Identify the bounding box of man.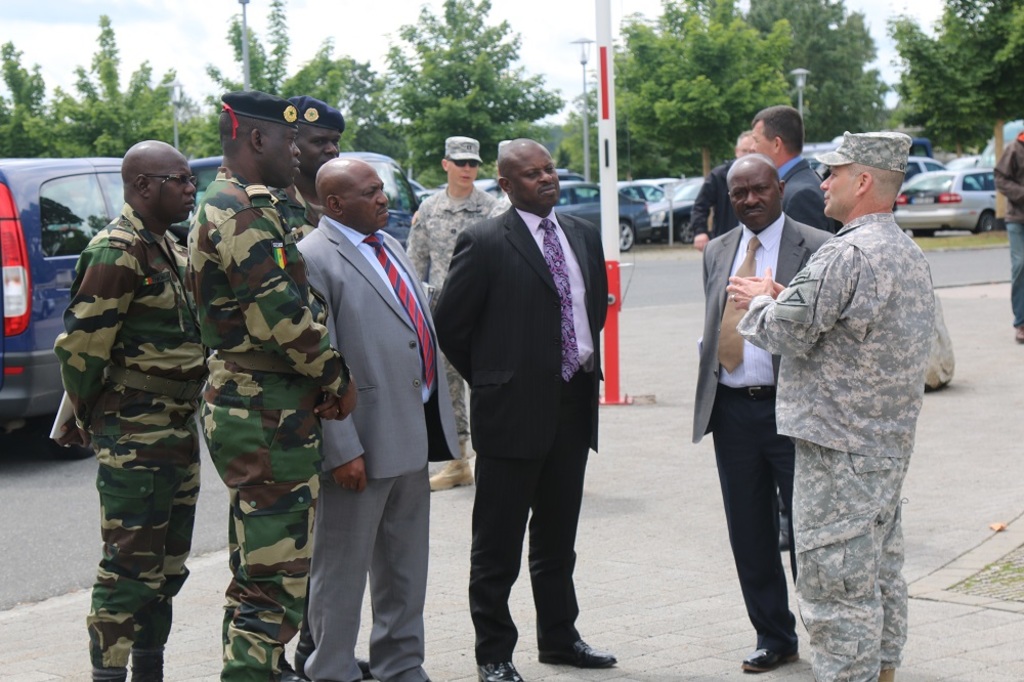
[402,136,497,491].
